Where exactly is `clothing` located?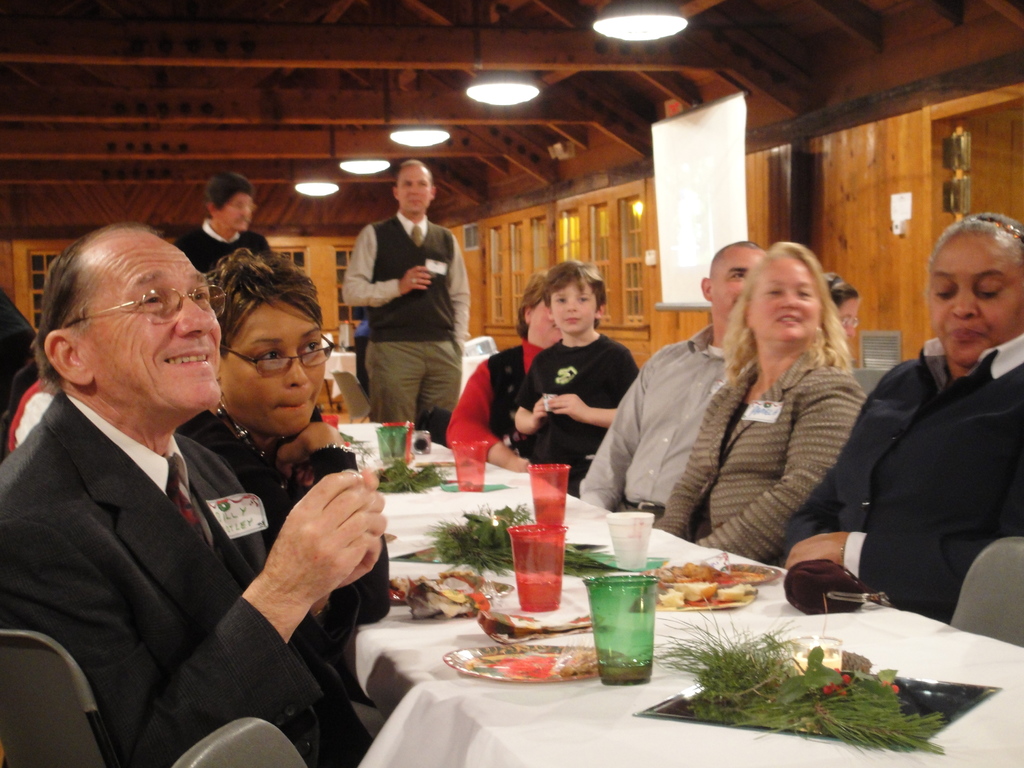
Its bounding box is 650:364:875:560.
